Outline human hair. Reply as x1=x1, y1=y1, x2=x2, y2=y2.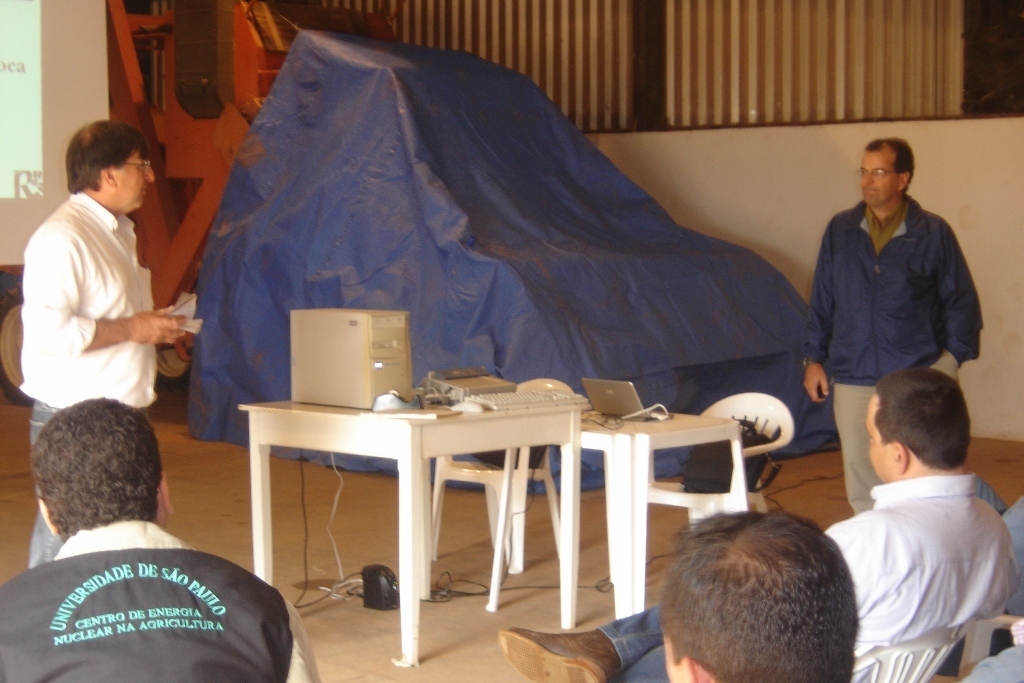
x1=34, y1=399, x2=160, y2=546.
